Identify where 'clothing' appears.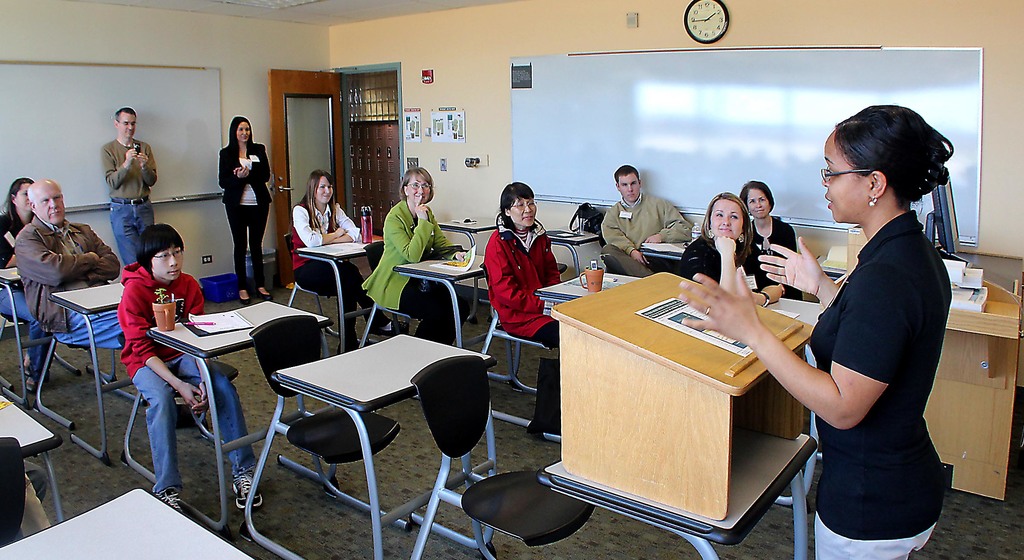
Appears at (x1=680, y1=229, x2=776, y2=293).
